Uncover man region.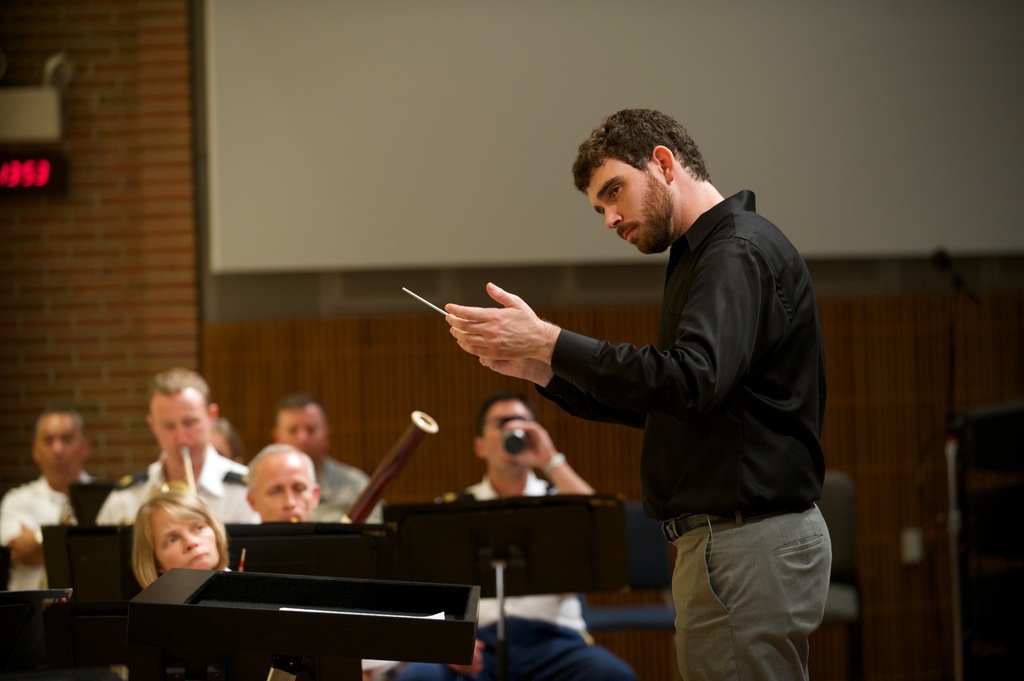
Uncovered: 465:97:847:652.
